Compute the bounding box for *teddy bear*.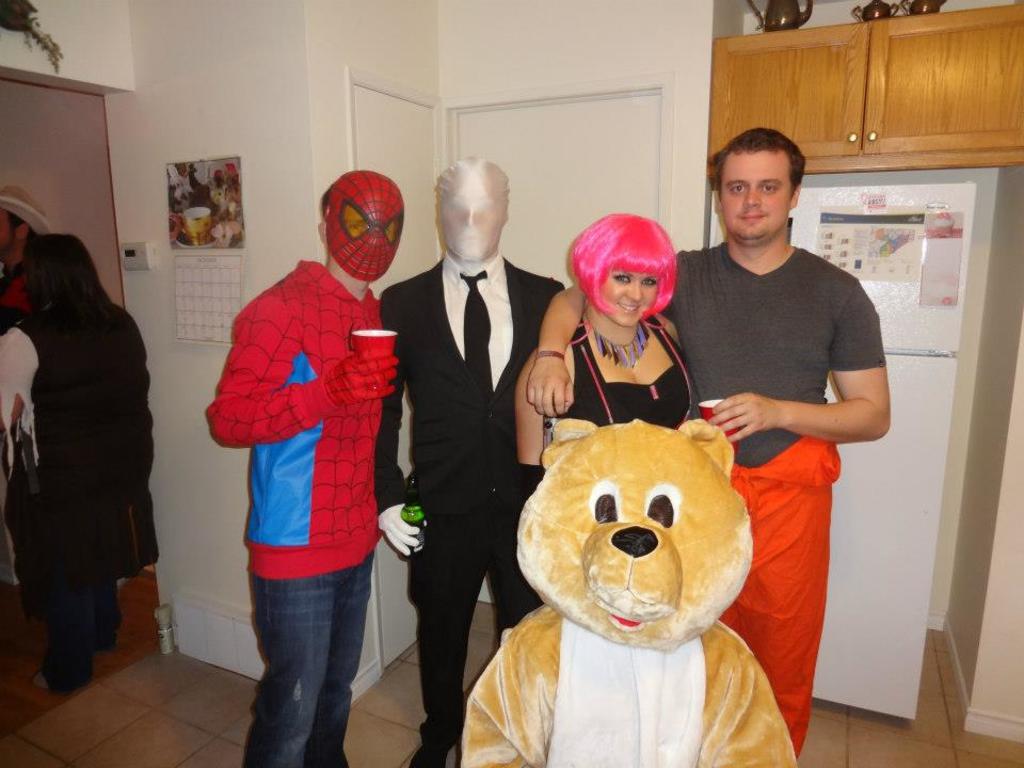
459, 415, 798, 767.
